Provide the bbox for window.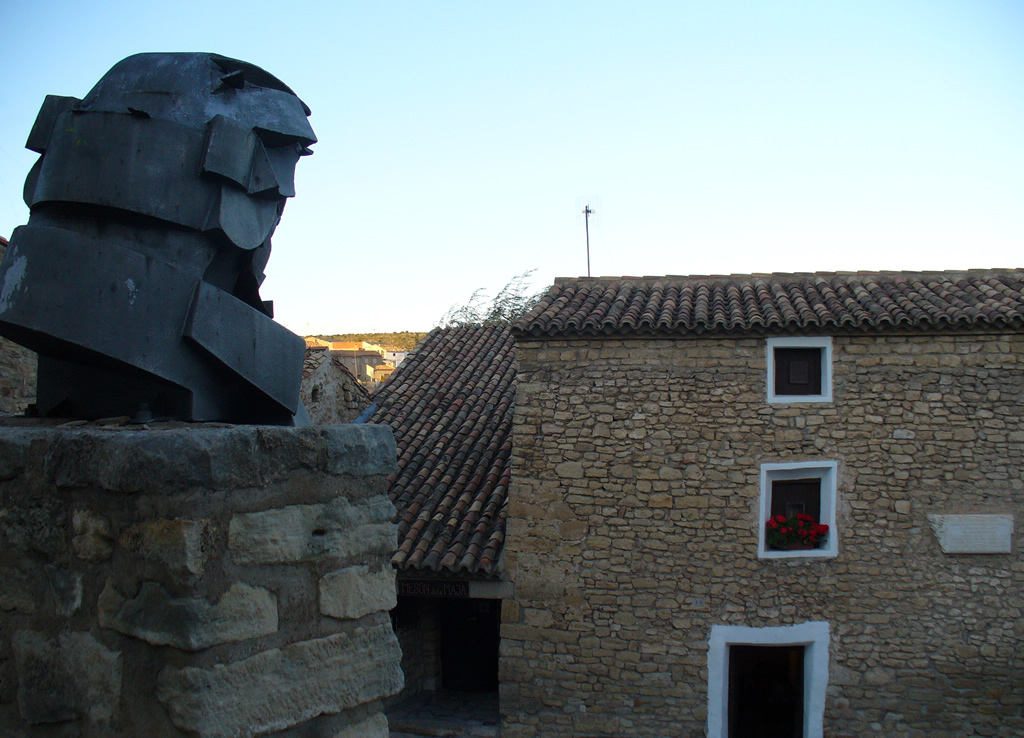
<box>704,620,834,728</box>.
